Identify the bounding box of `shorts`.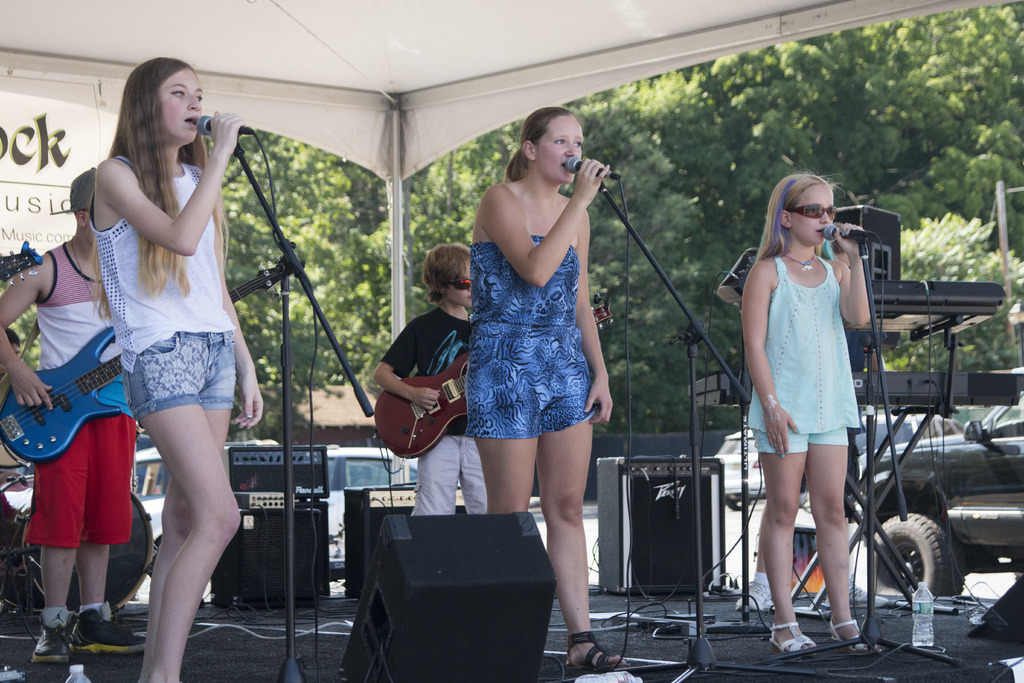
467:331:601:437.
